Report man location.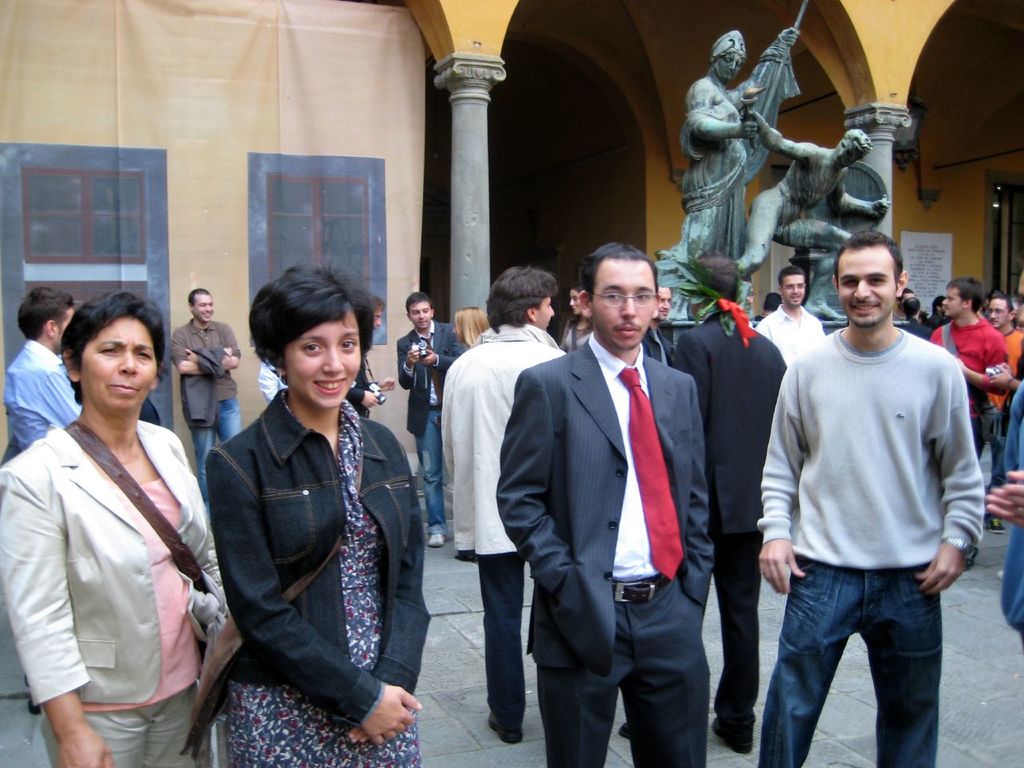
Report: rect(748, 213, 992, 750).
